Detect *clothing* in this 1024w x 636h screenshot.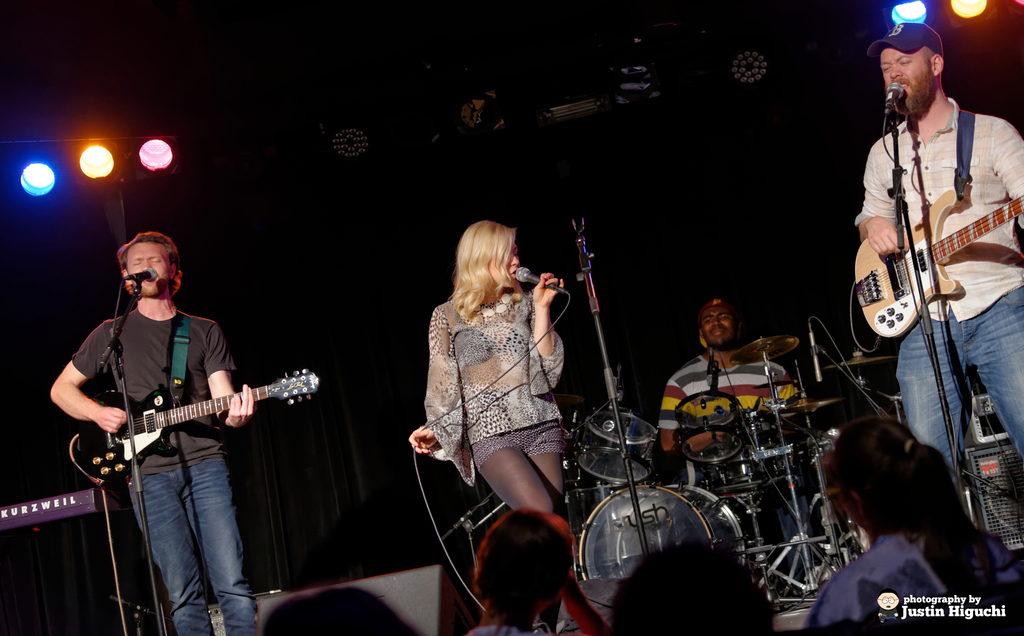
Detection: locate(408, 284, 572, 542).
